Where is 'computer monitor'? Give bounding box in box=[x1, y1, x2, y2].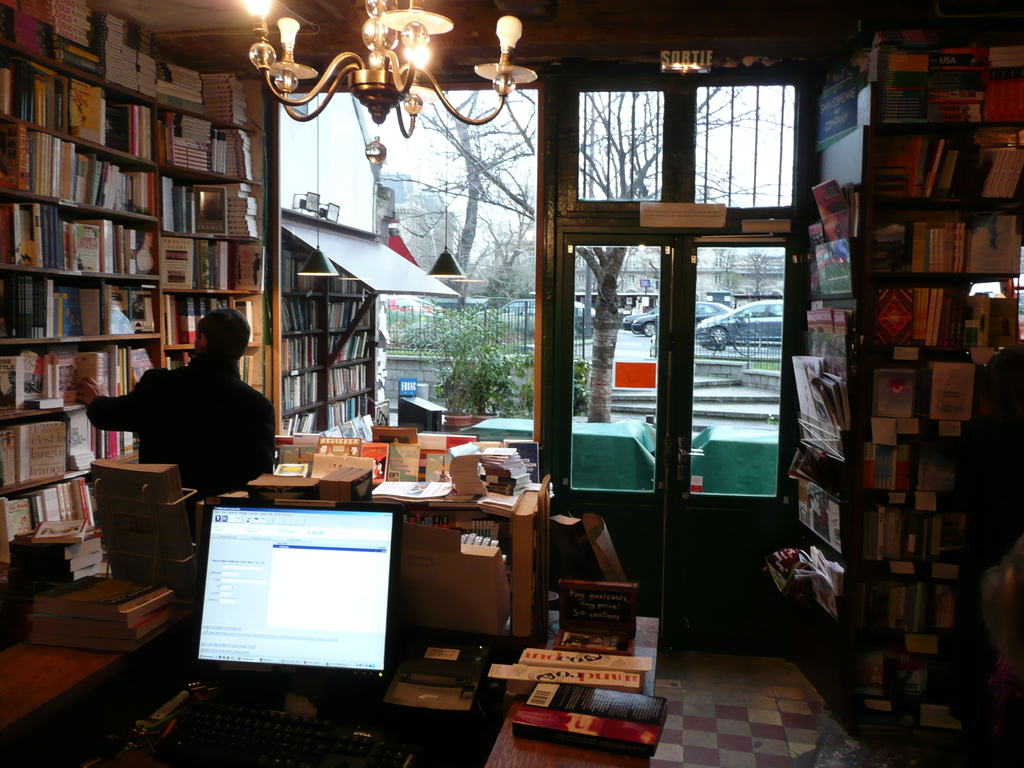
box=[174, 495, 403, 732].
